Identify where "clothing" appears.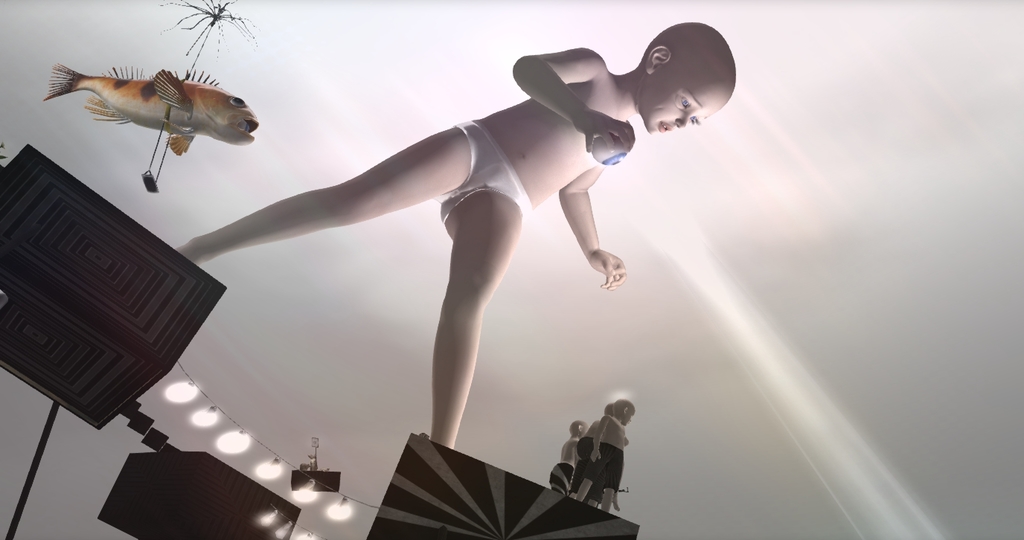
Appears at <region>585, 440, 625, 495</region>.
